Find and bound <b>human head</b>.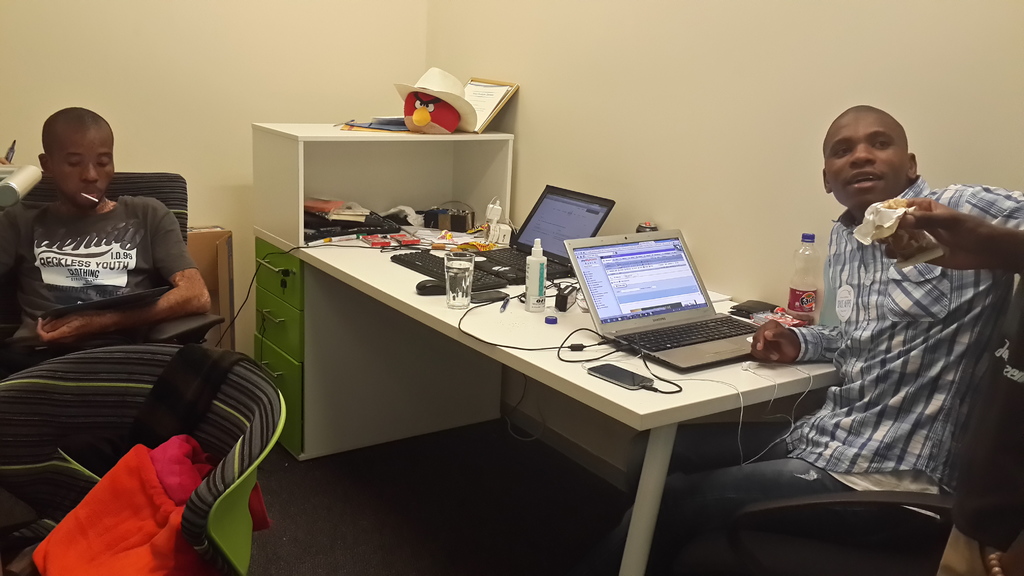
Bound: box(36, 108, 118, 208).
